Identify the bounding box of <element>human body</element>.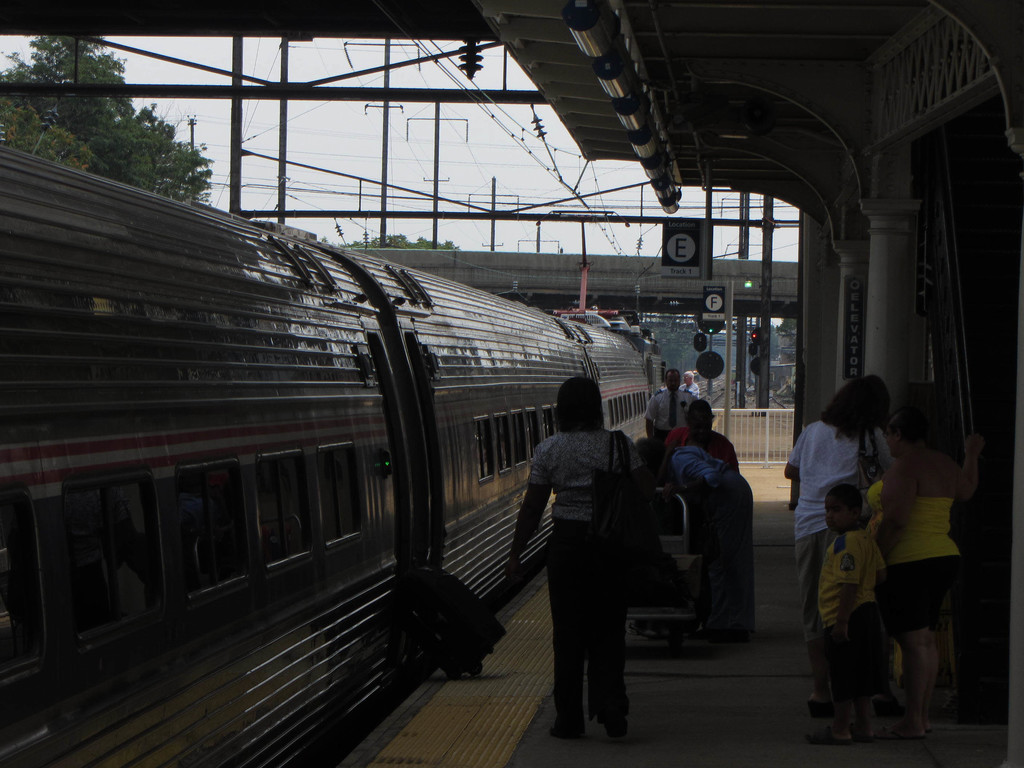
(646, 371, 695, 436).
